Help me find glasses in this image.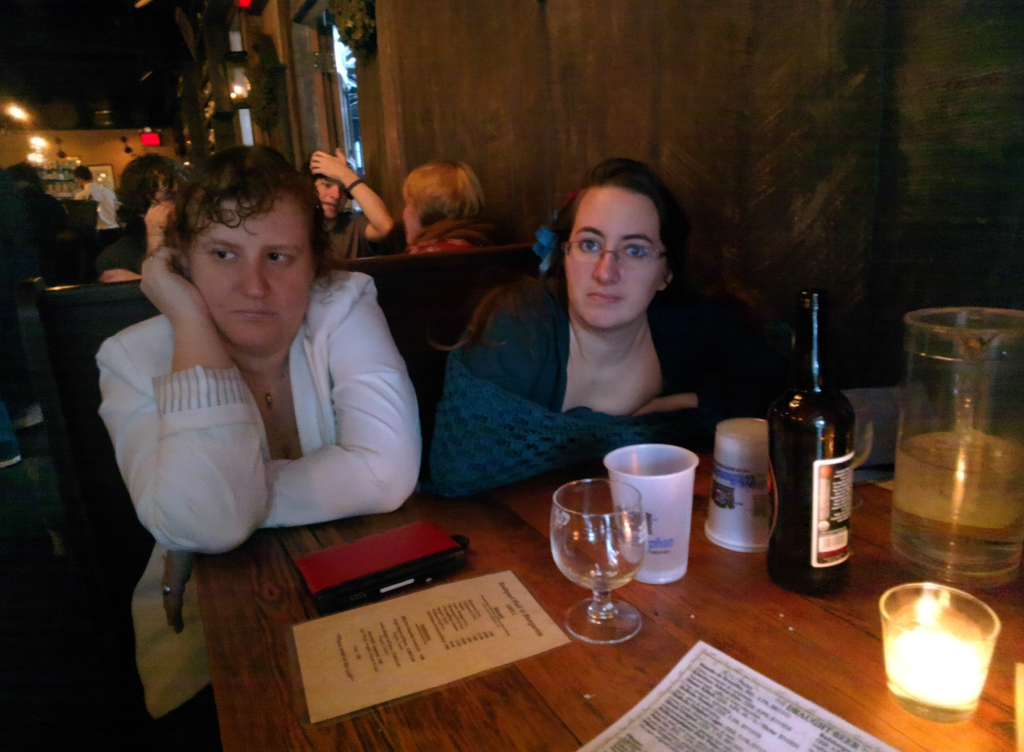
Found it: Rect(556, 229, 675, 271).
